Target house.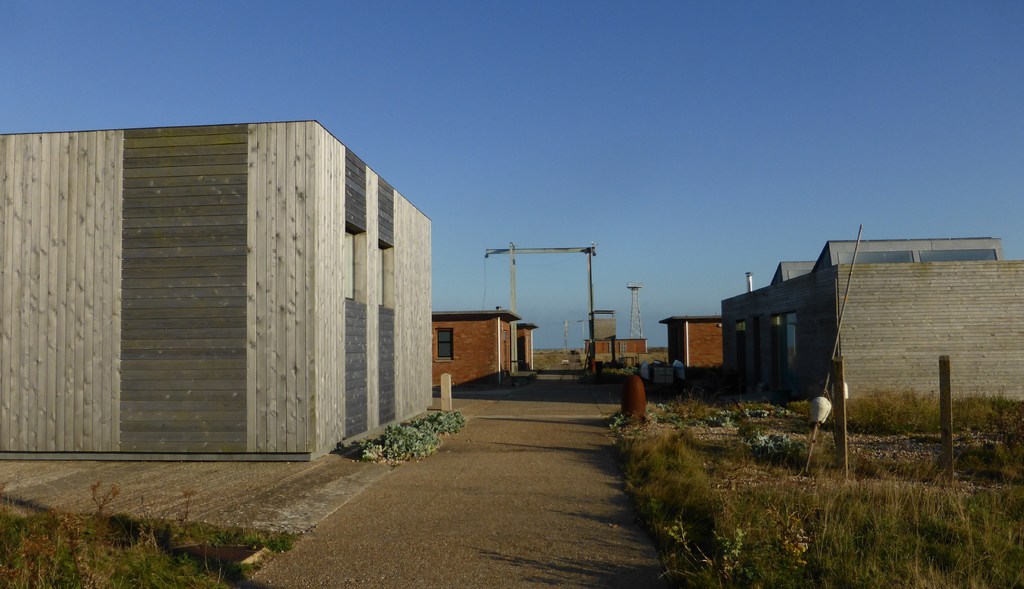
Target region: Rect(584, 329, 655, 366).
